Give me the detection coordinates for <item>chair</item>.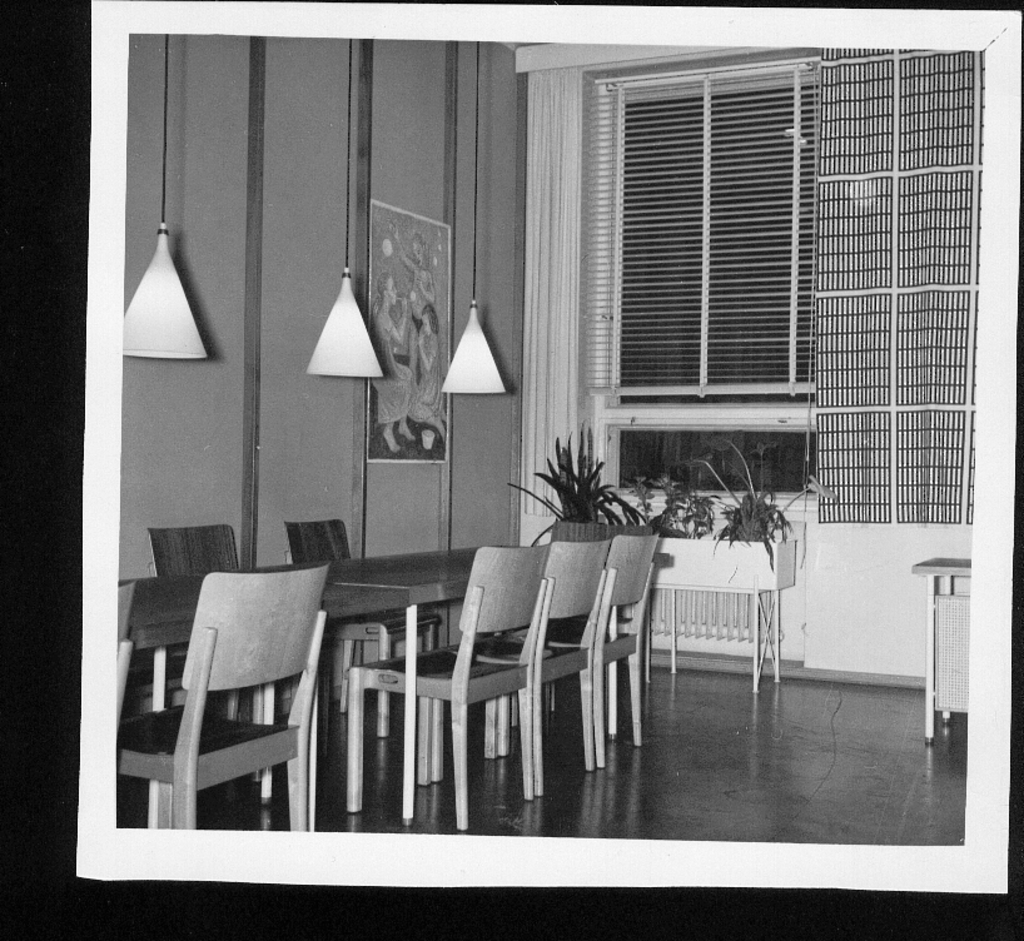
region(288, 518, 447, 737).
